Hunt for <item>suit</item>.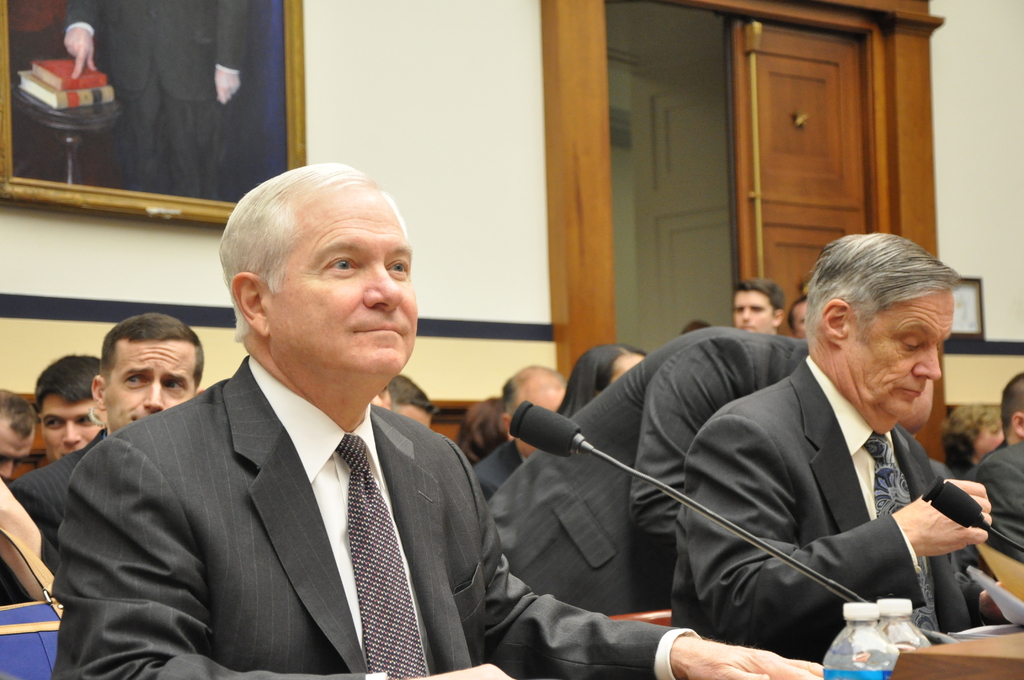
Hunted down at [47,355,696,679].
